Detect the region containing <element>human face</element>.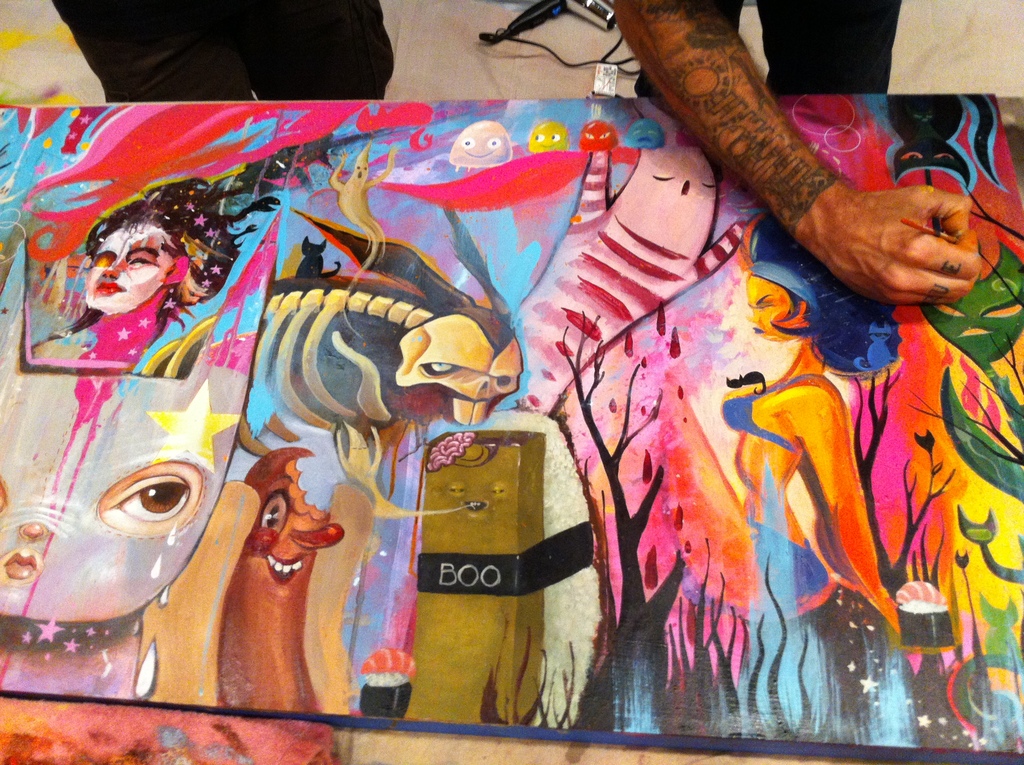
region(746, 280, 794, 339).
